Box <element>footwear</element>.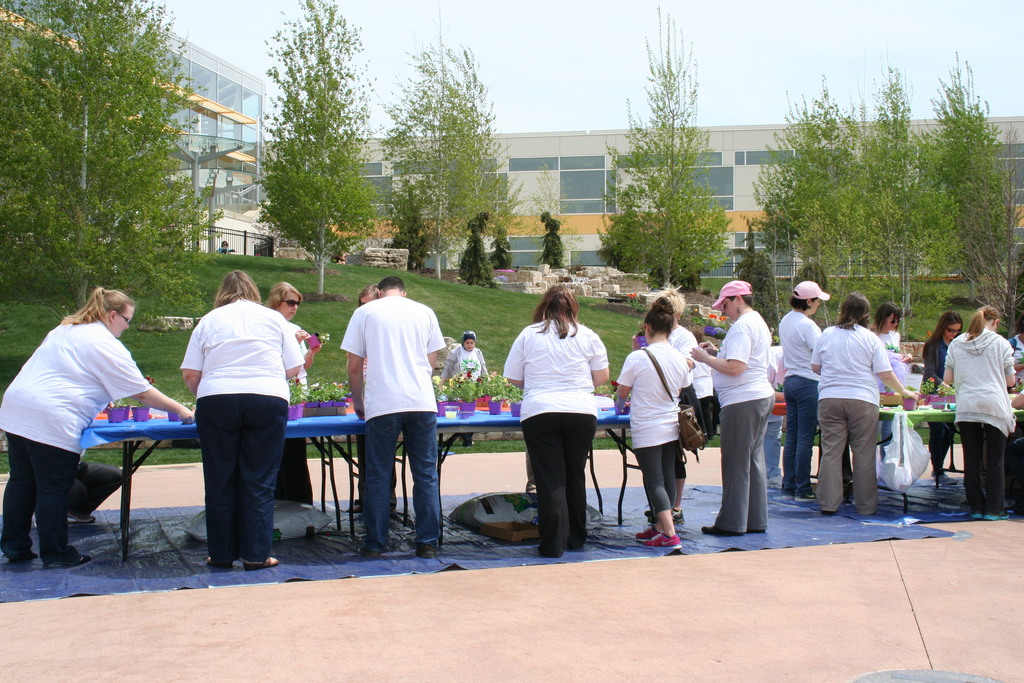
<box>6,552,46,562</box>.
